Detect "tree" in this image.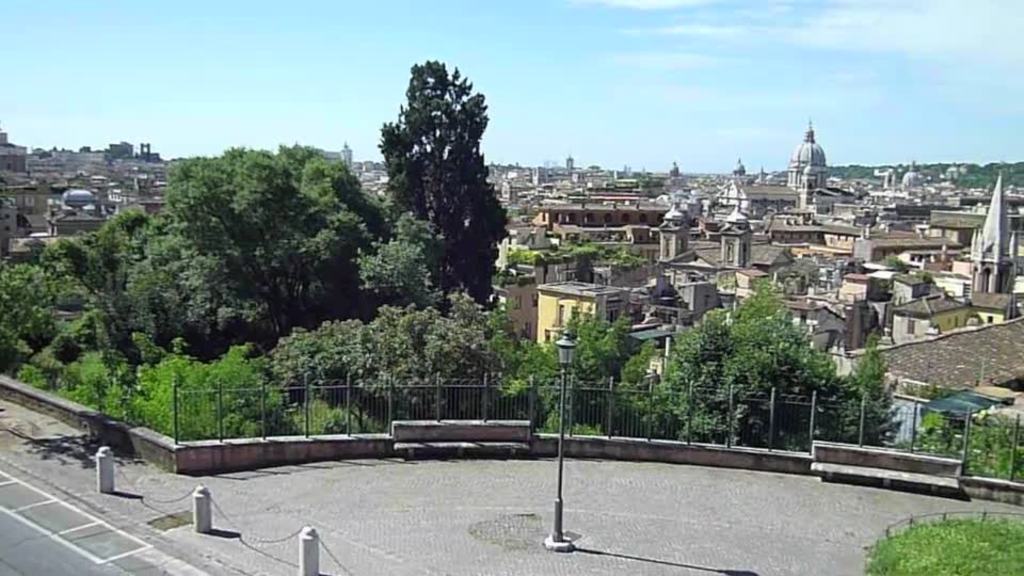
Detection: 363 41 514 338.
